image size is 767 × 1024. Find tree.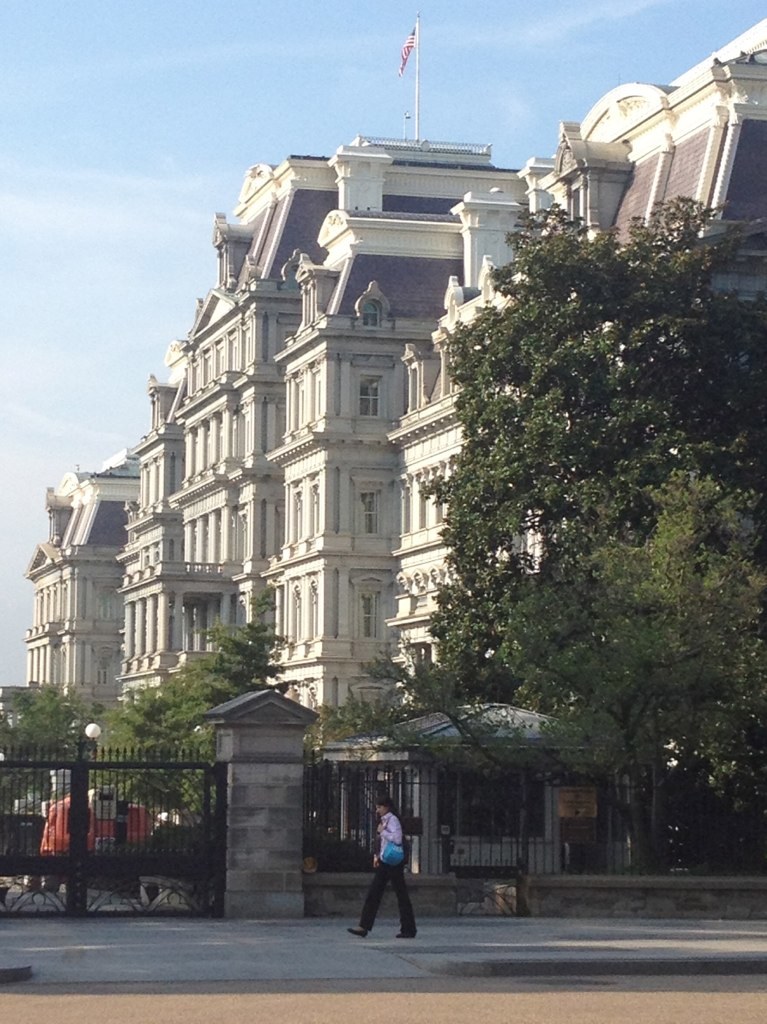
94, 635, 266, 859.
